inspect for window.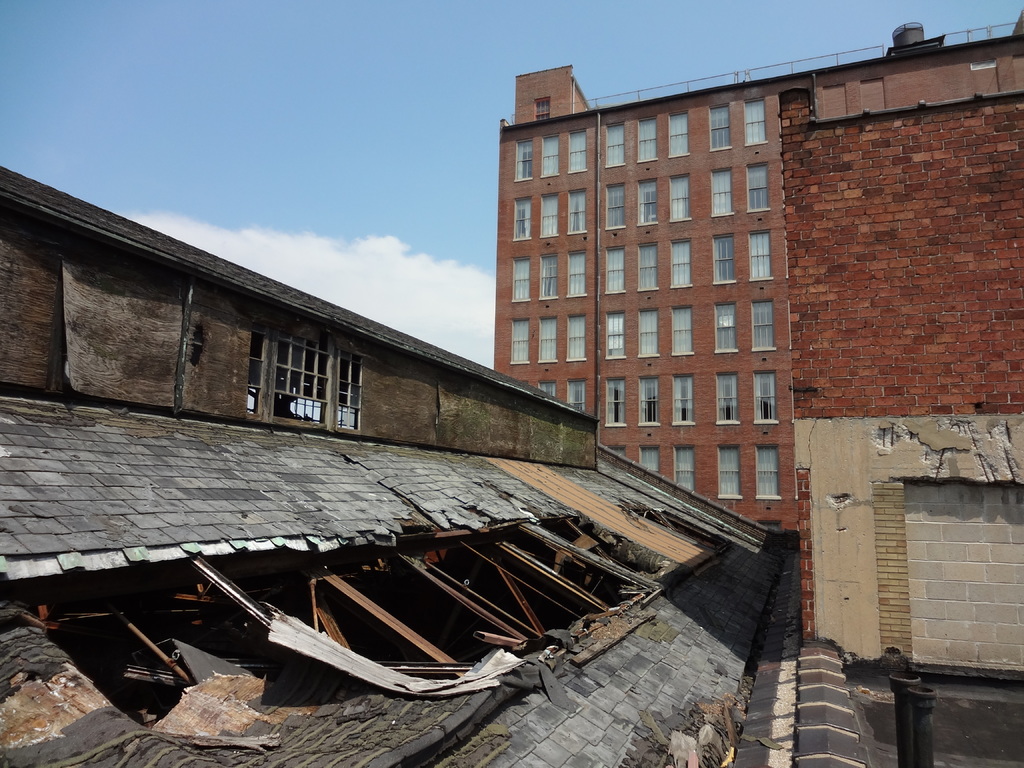
Inspection: bbox(751, 229, 772, 282).
